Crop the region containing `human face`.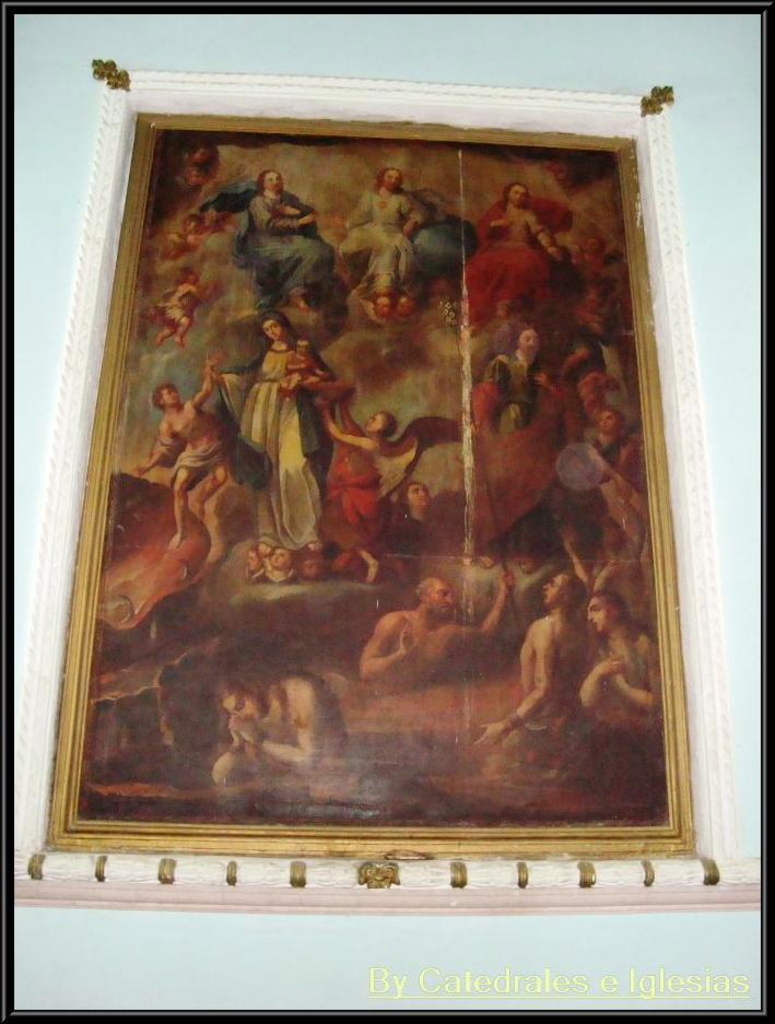
Crop region: left=298, top=340, right=307, bottom=354.
